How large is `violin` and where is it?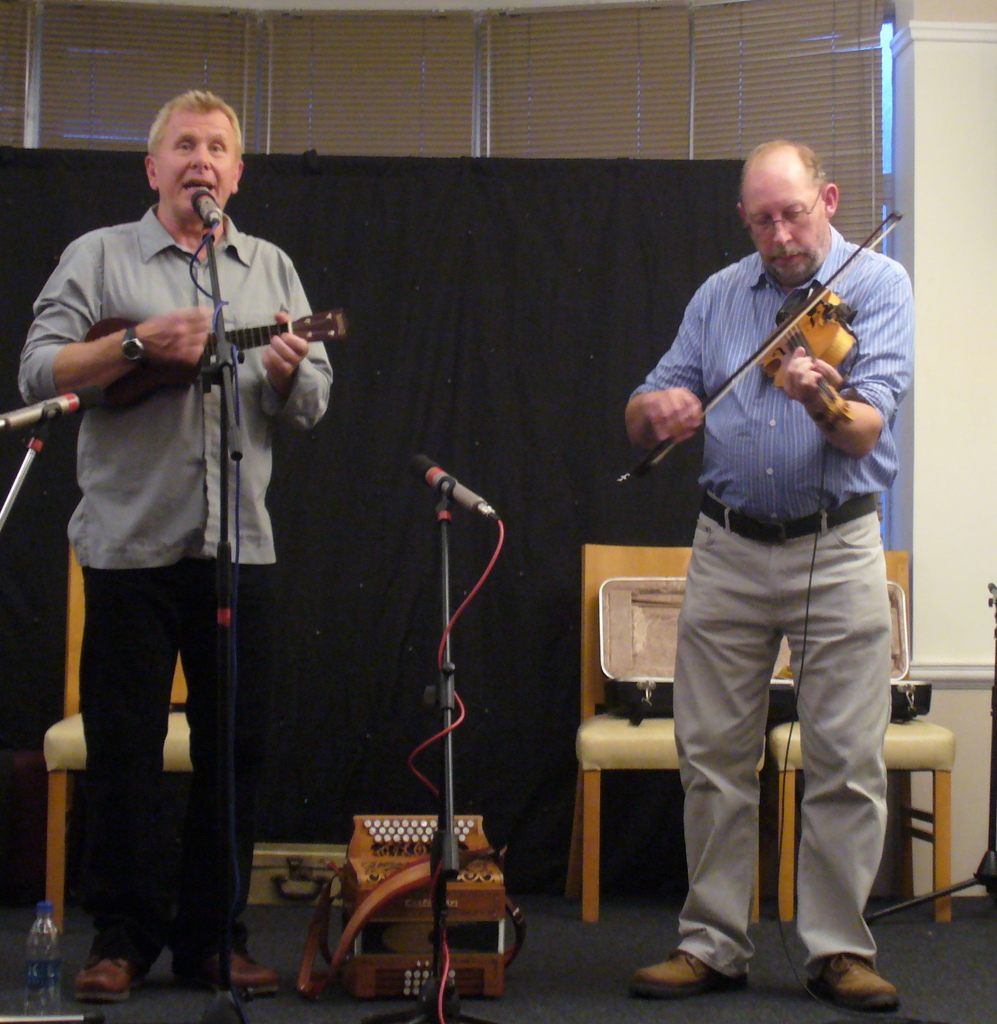
Bounding box: {"left": 632, "top": 253, "right": 914, "bottom": 507}.
